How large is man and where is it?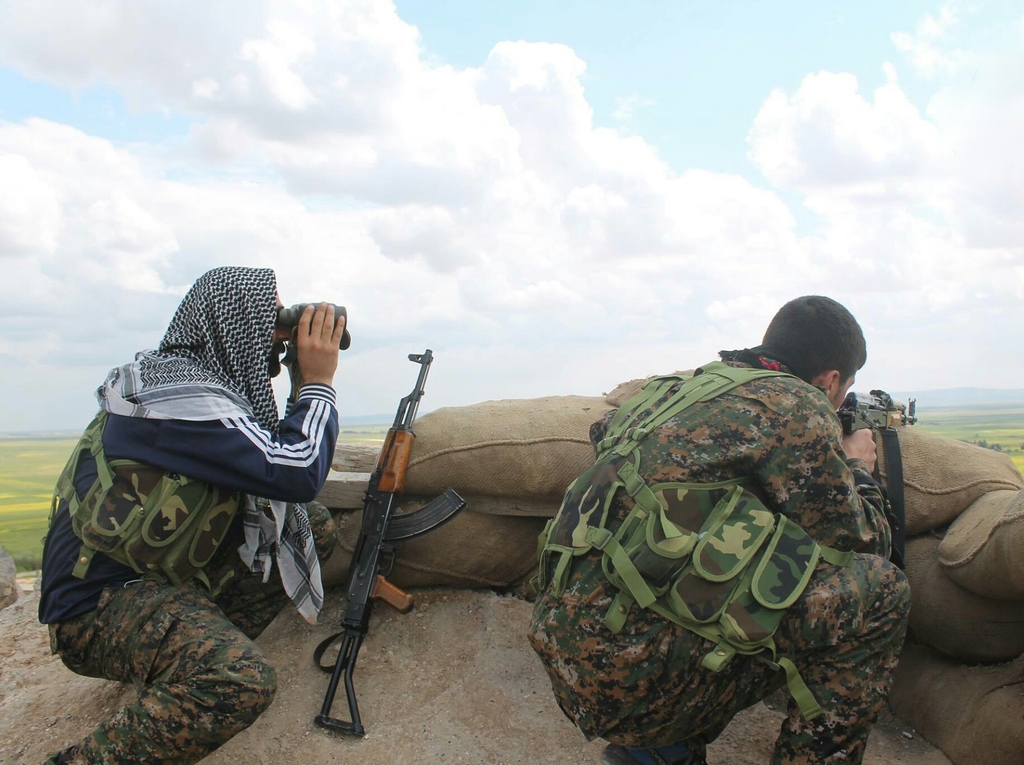
Bounding box: select_region(42, 271, 359, 743).
